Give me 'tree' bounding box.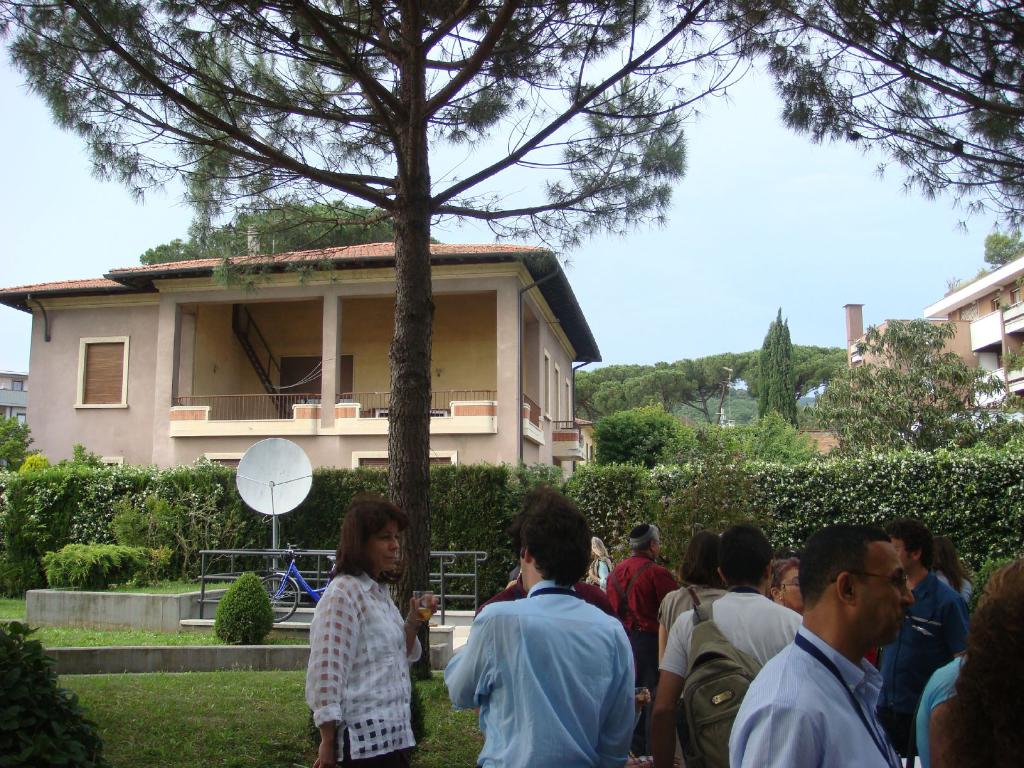
locate(658, 355, 691, 411).
